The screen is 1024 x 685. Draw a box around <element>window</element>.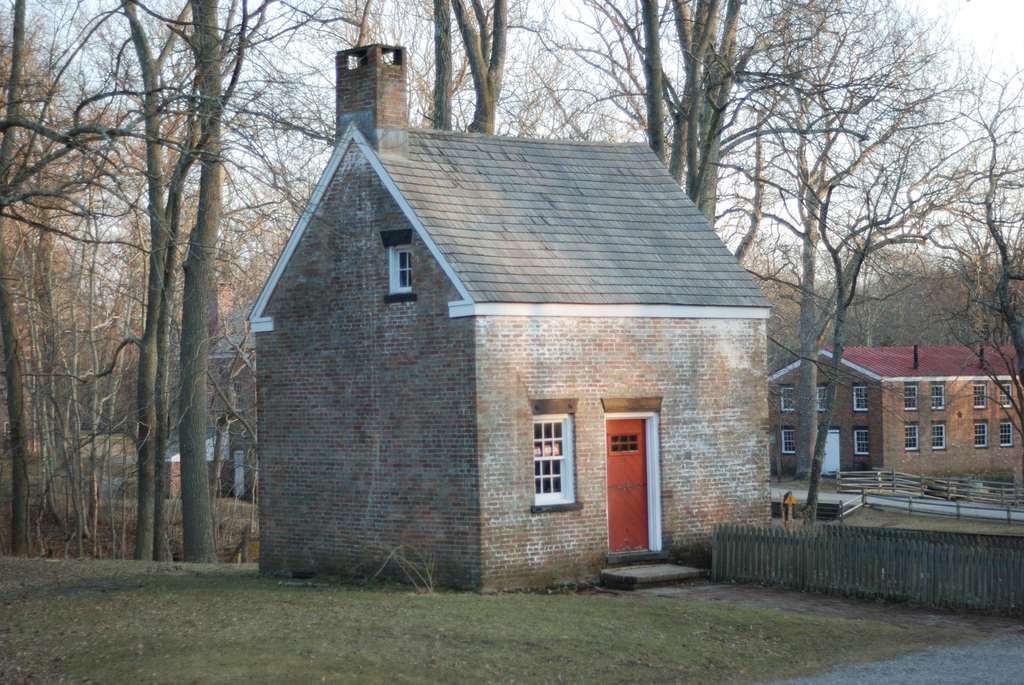
{"left": 902, "top": 390, "right": 919, "bottom": 407}.
